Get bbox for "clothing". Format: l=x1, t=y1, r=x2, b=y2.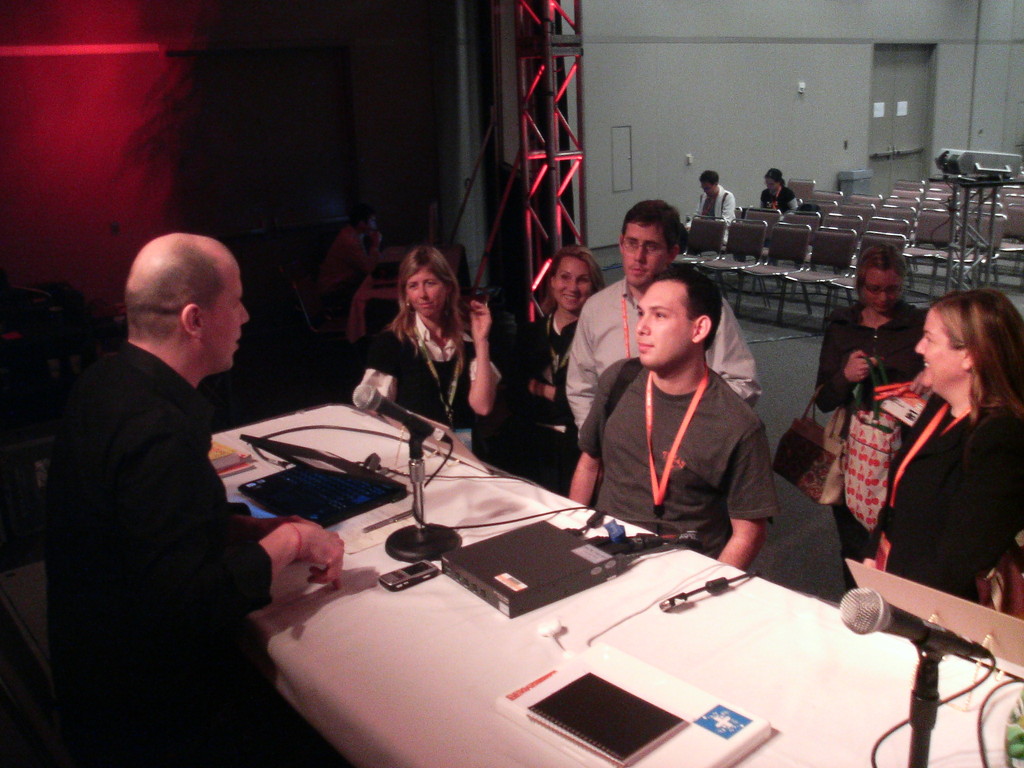
l=566, t=275, r=756, b=433.
